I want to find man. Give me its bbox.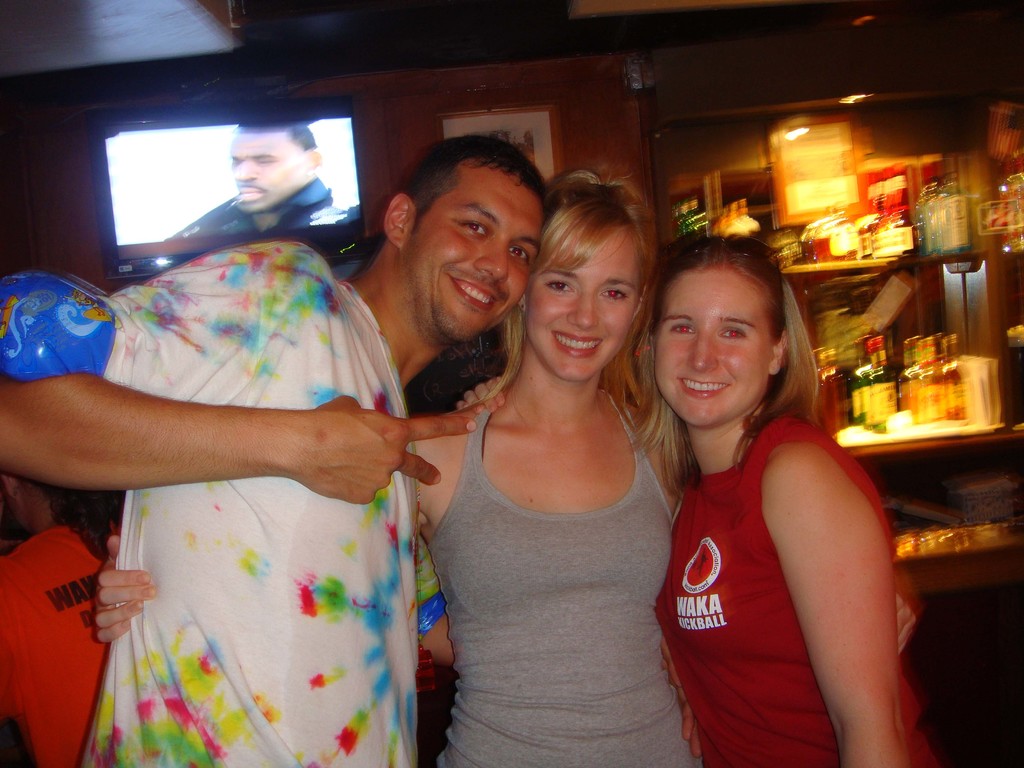
(0,138,554,767).
